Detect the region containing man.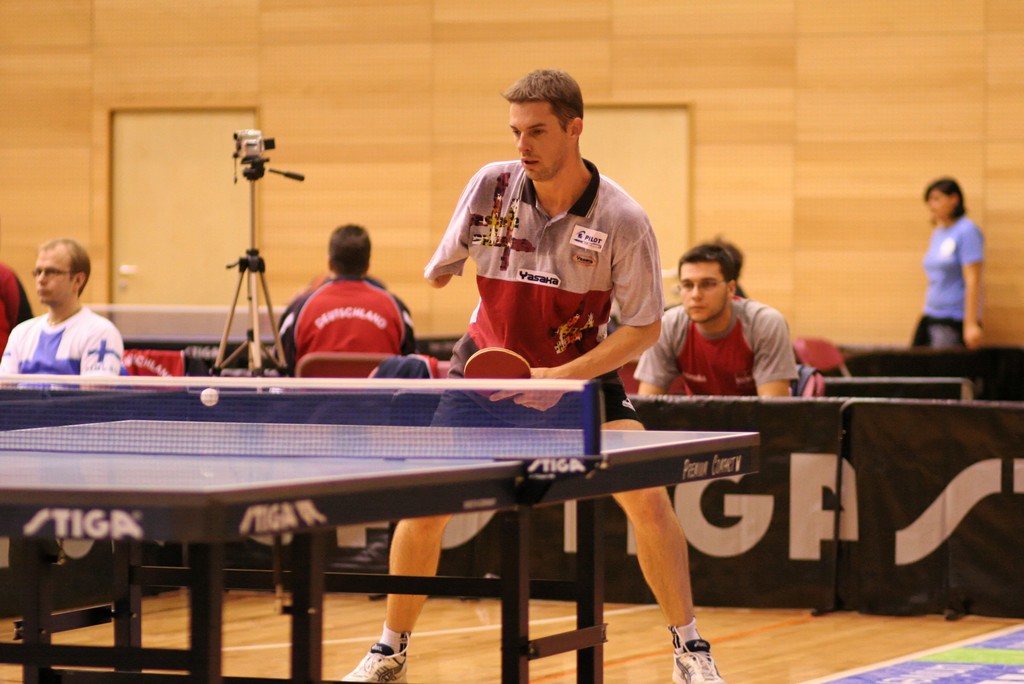
273,224,416,377.
